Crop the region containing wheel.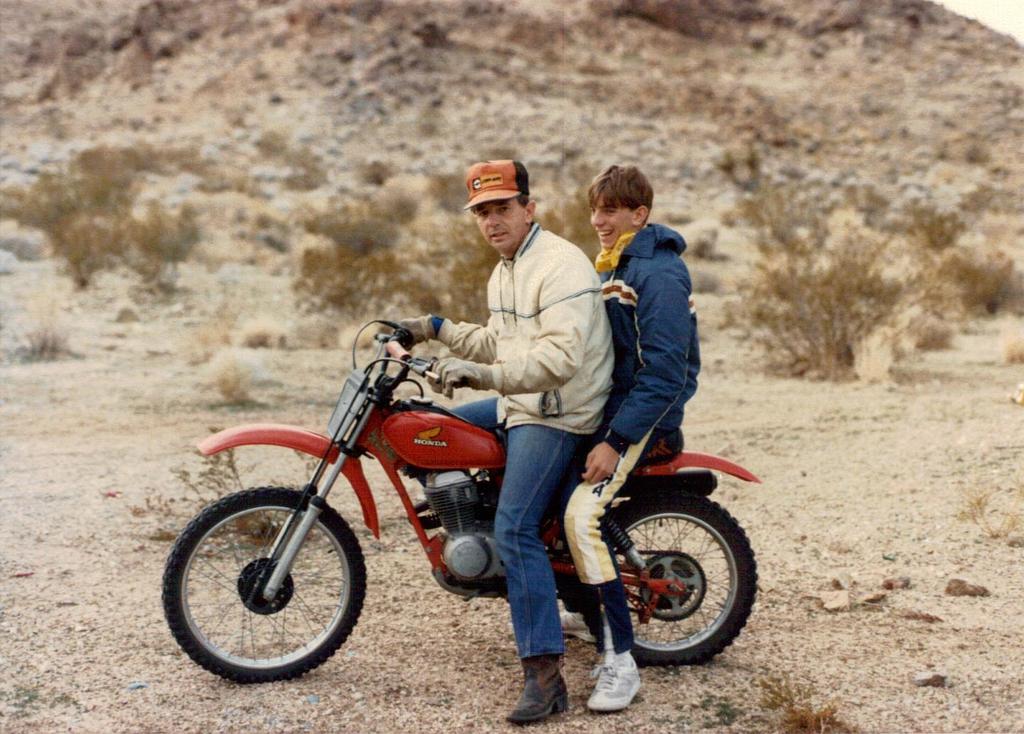
Crop region: [581, 495, 756, 669].
